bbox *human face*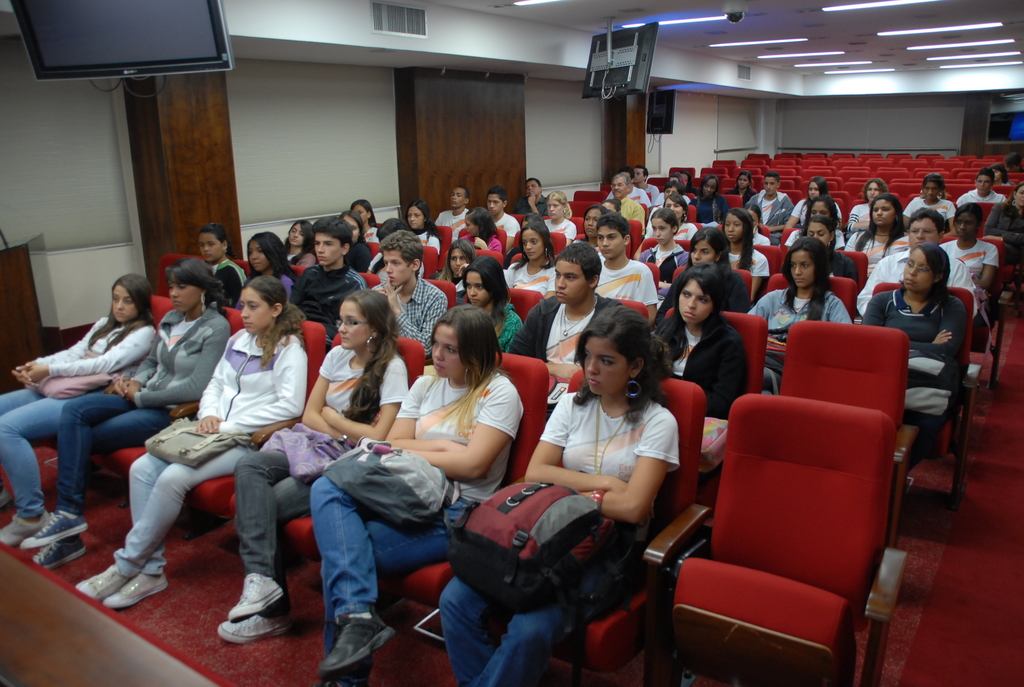
<bbox>168, 282, 200, 312</bbox>
